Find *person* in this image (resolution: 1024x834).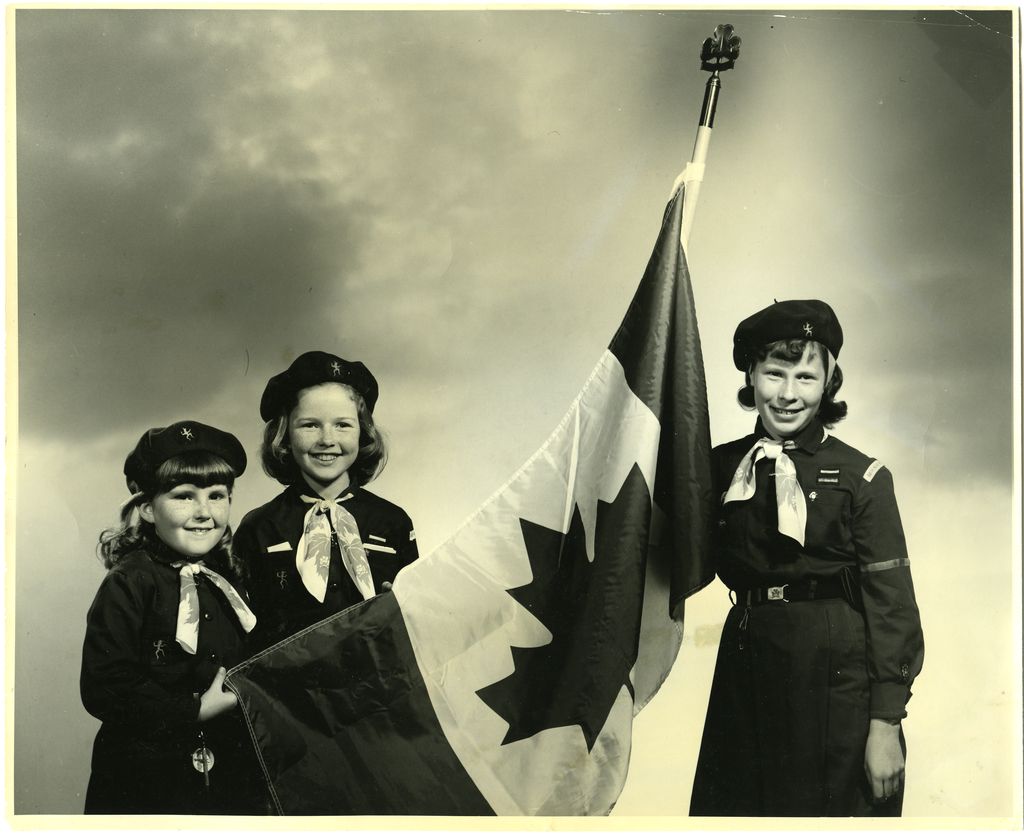
crop(229, 338, 424, 650).
